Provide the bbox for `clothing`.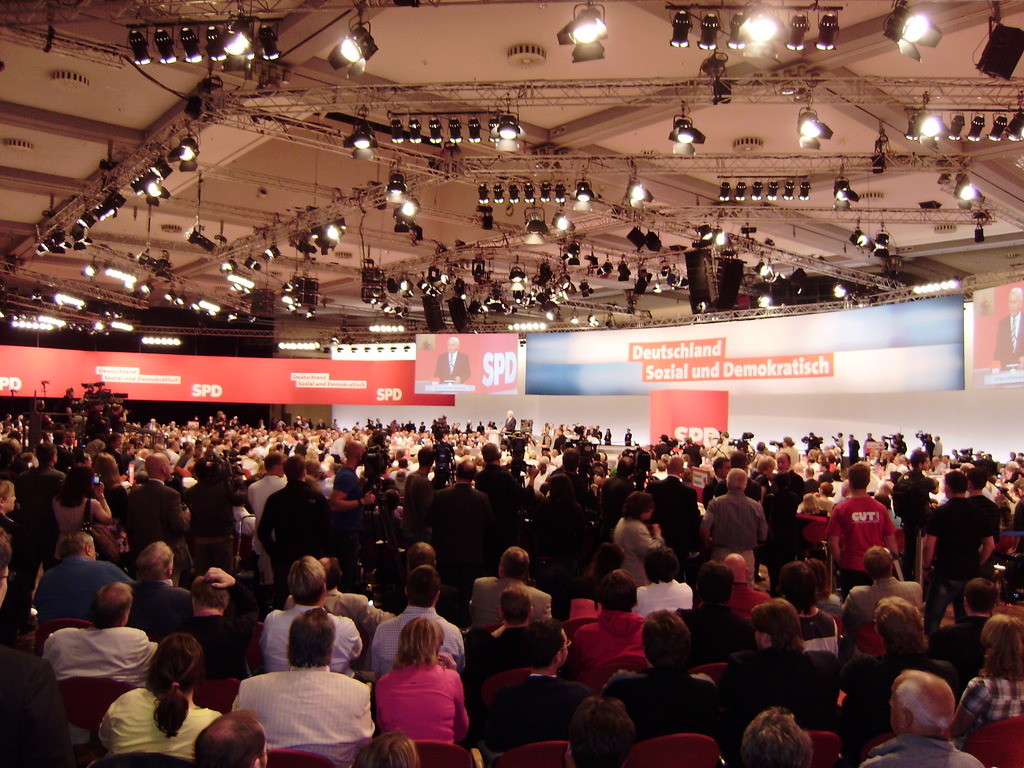
select_region(359, 507, 408, 543).
